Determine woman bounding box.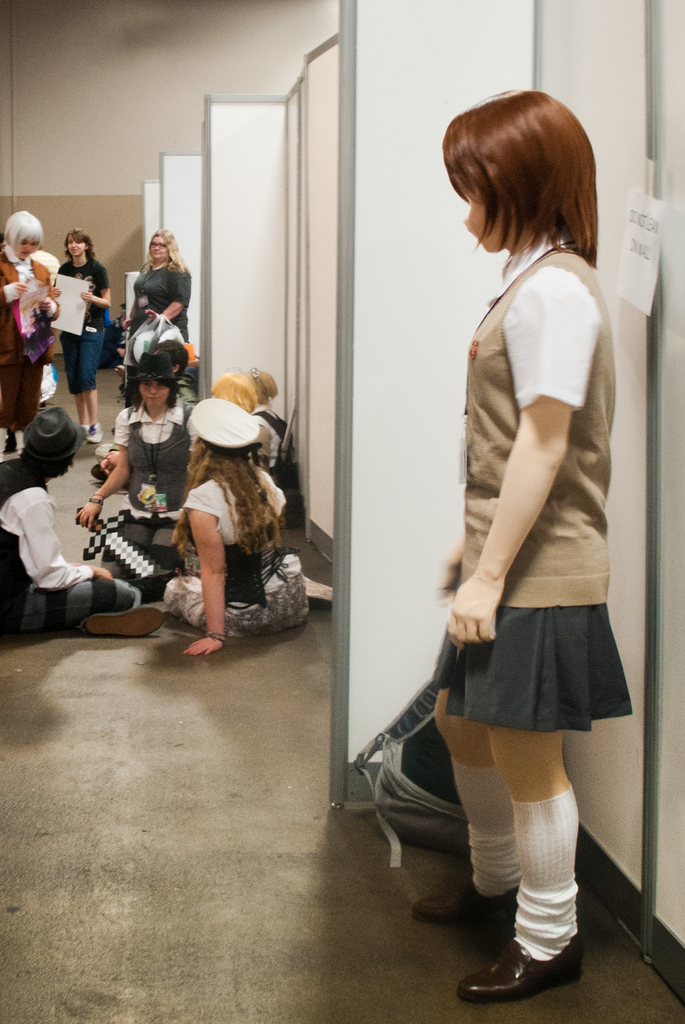
Determined: BBox(74, 355, 205, 586).
